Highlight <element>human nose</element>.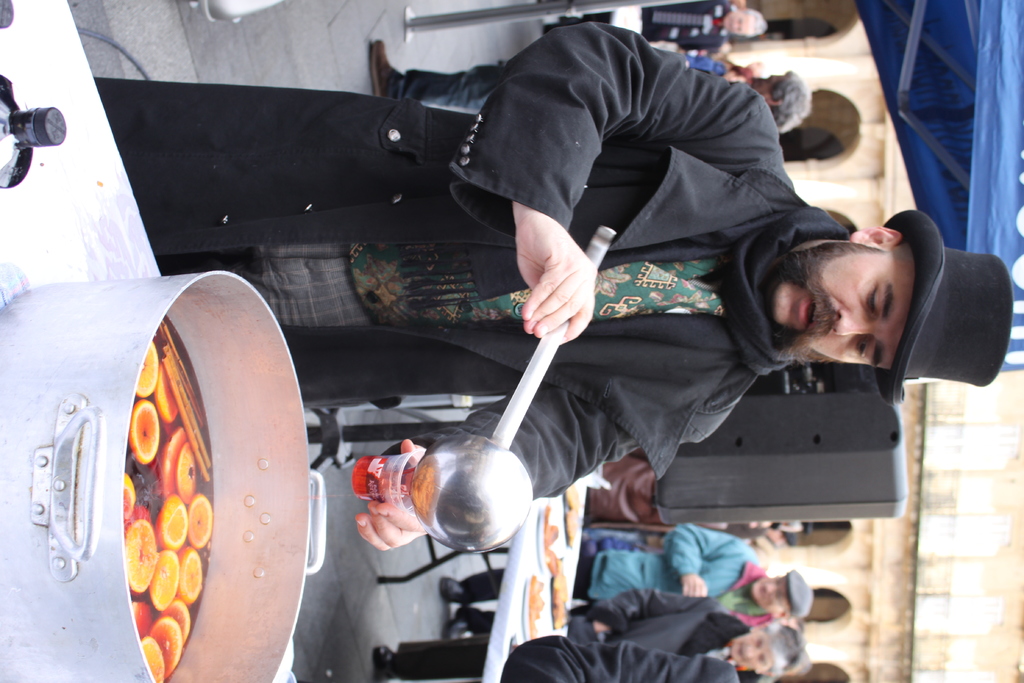
Highlighted region: 833, 309, 874, 336.
